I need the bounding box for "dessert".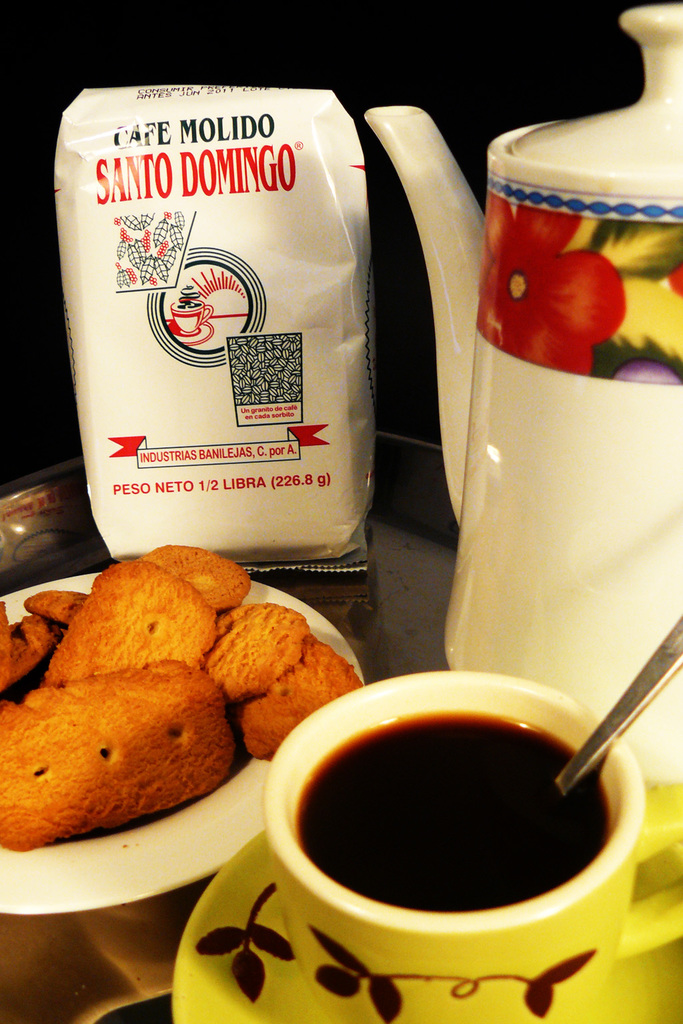
Here it is: {"left": 0, "top": 550, "right": 364, "bottom": 851}.
